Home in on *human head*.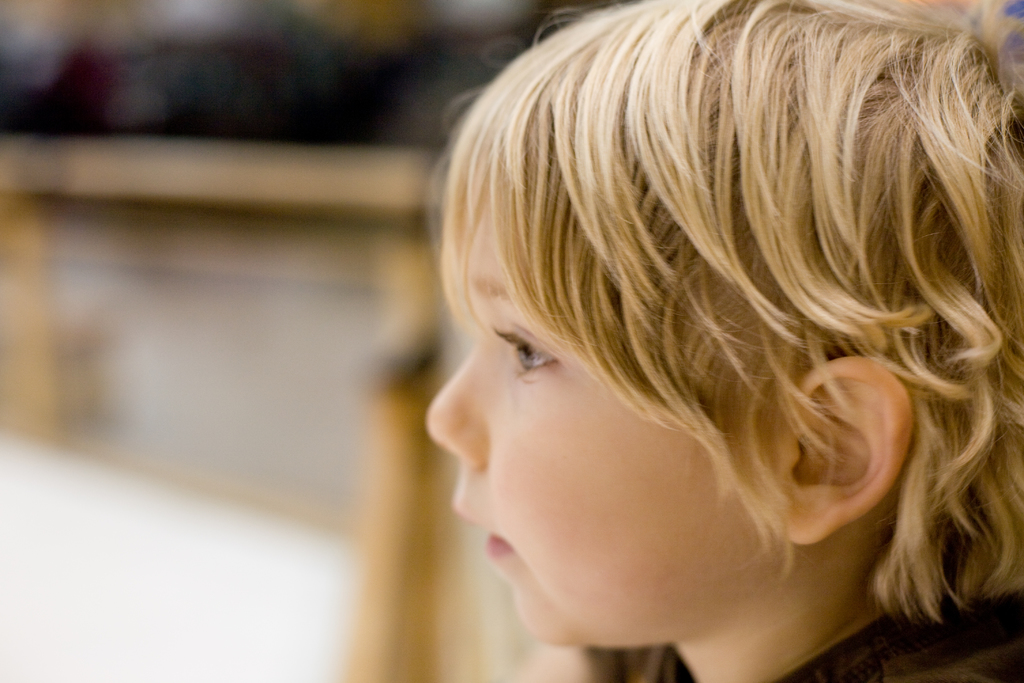
Homed in at bbox=[447, 4, 977, 656].
